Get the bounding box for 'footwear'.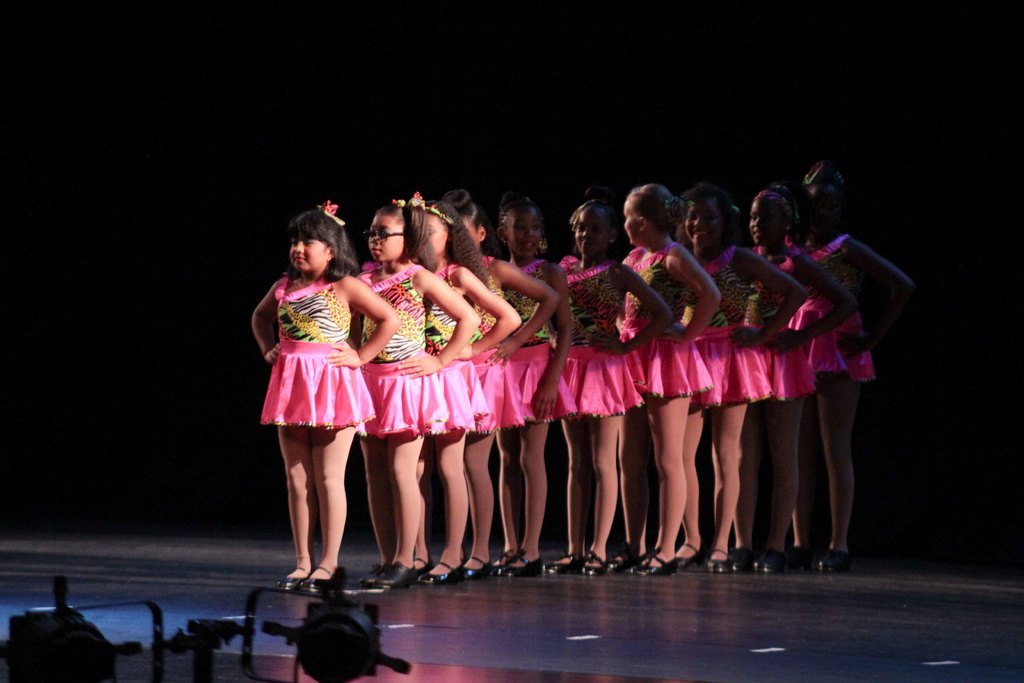
detection(420, 561, 466, 584).
